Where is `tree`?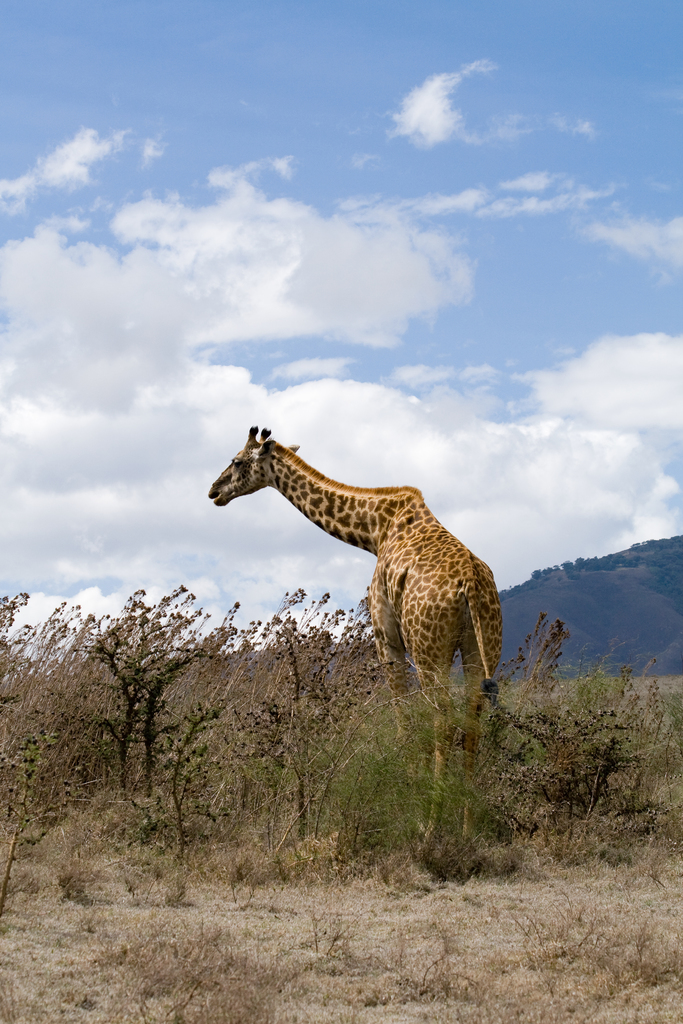
x1=0 y1=572 x2=412 y2=828.
